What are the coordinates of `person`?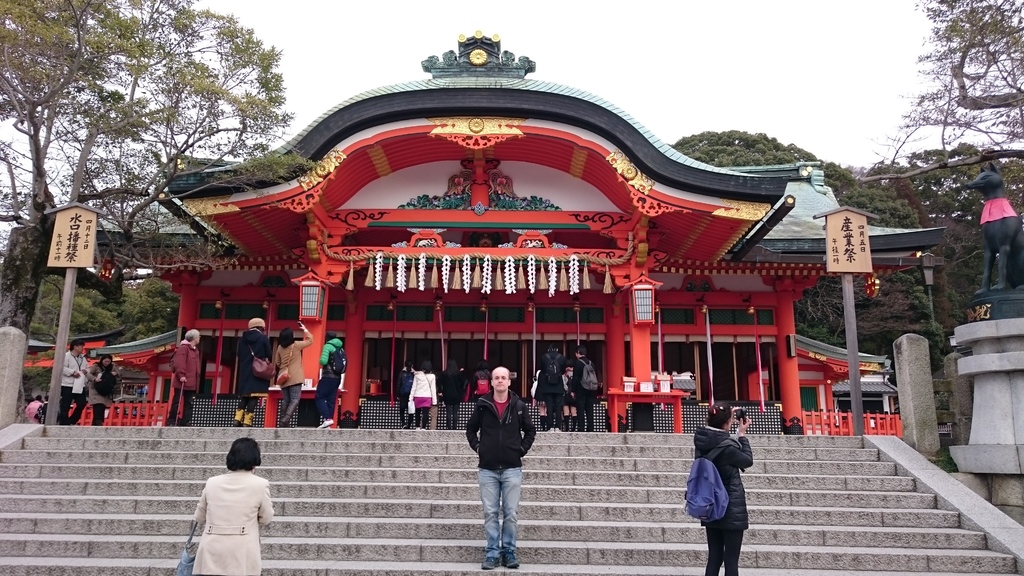
region(189, 440, 276, 575).
